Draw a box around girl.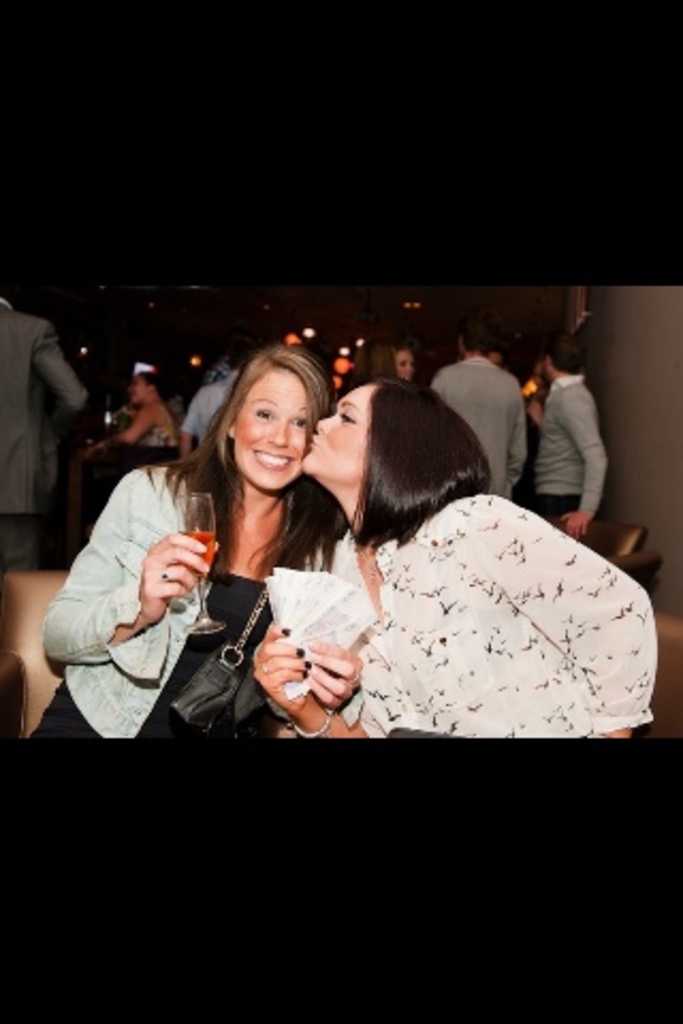
bbox=[70, 369, 181, 518].
